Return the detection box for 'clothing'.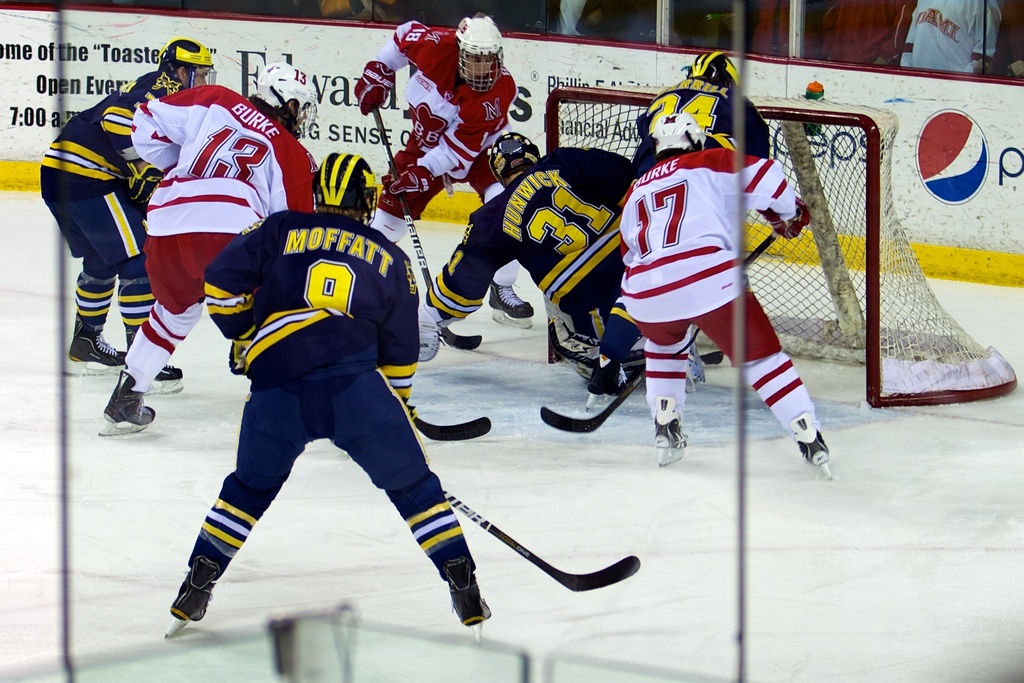
118, 82, 321, 396.
